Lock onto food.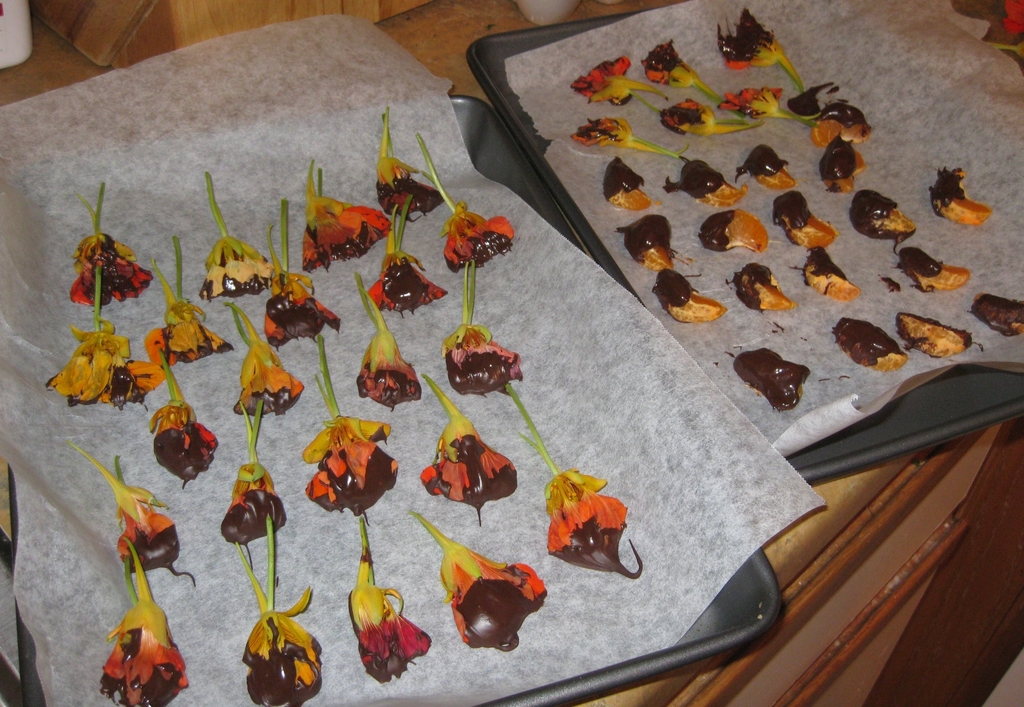
Locked: <box>716,12,772,61</box>.
